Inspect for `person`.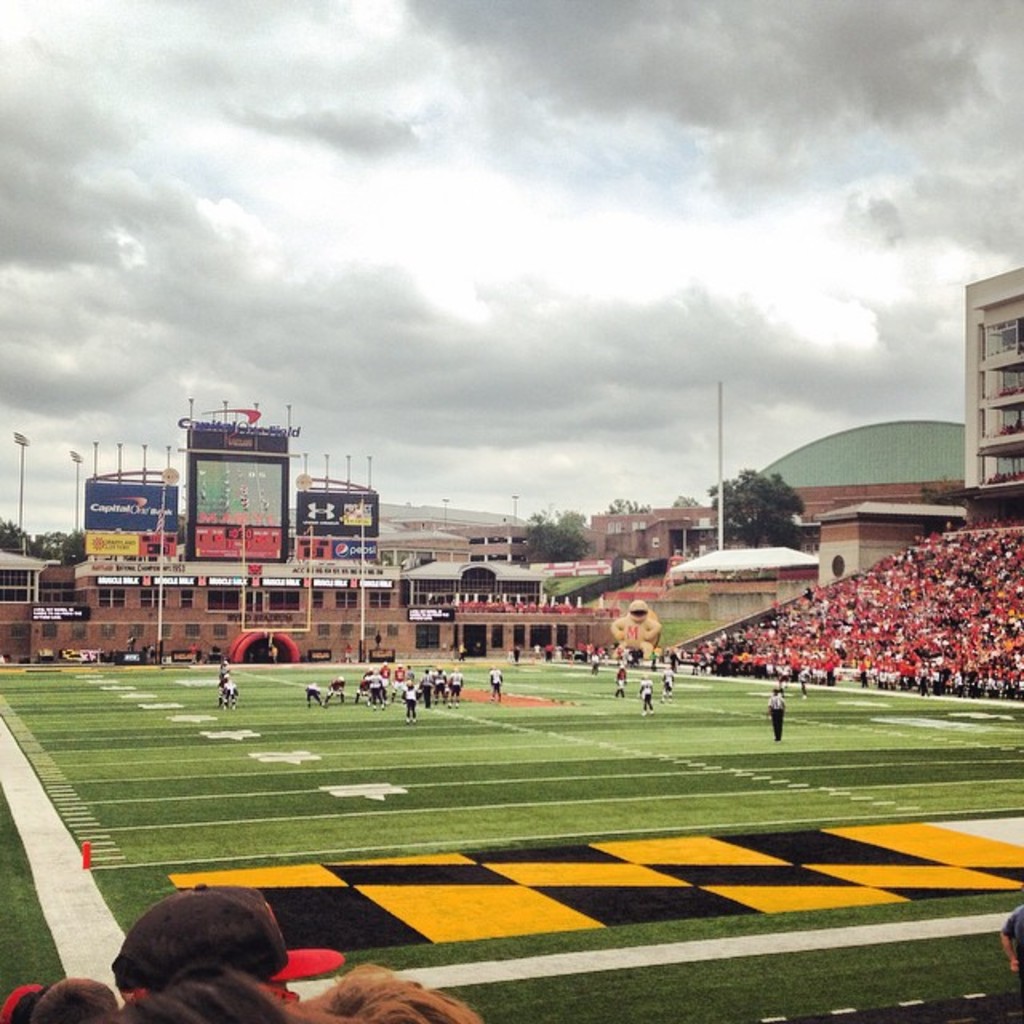
Inspection: [616,667,627,701].
